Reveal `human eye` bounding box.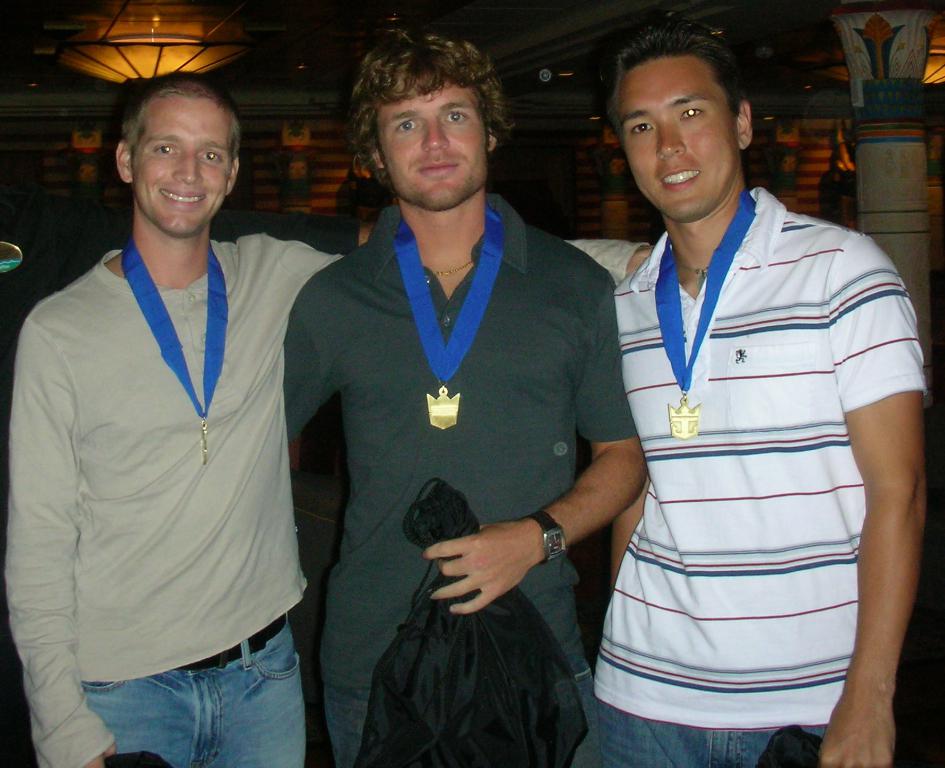
Revealed: x1=681 y1=107 x2=703 y2=123.
